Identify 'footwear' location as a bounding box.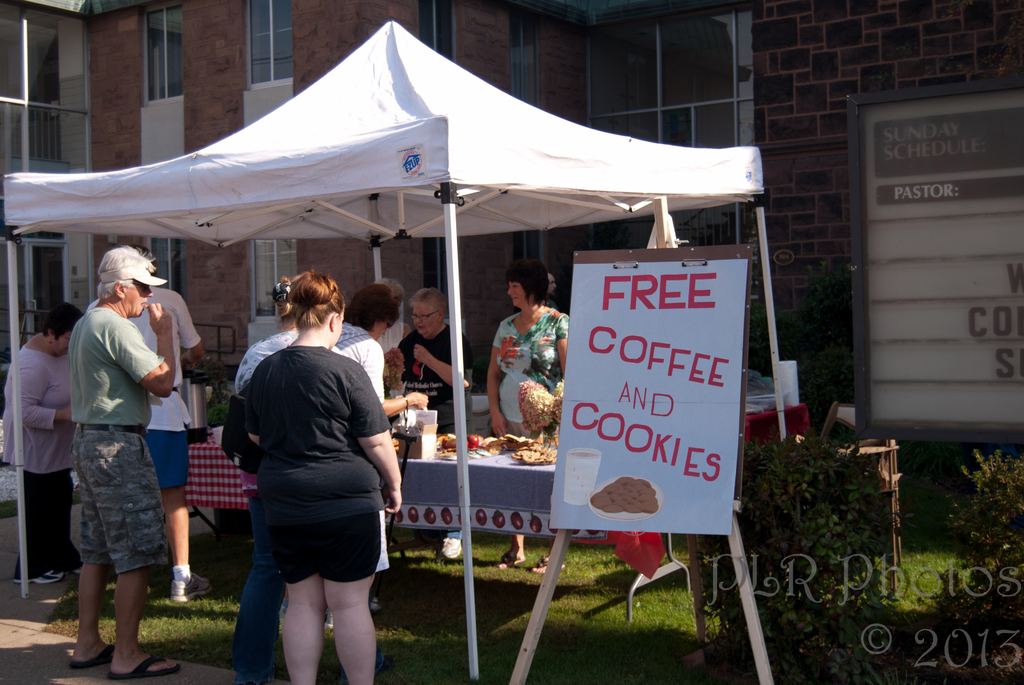
<box>499,552,530,567</box>.
